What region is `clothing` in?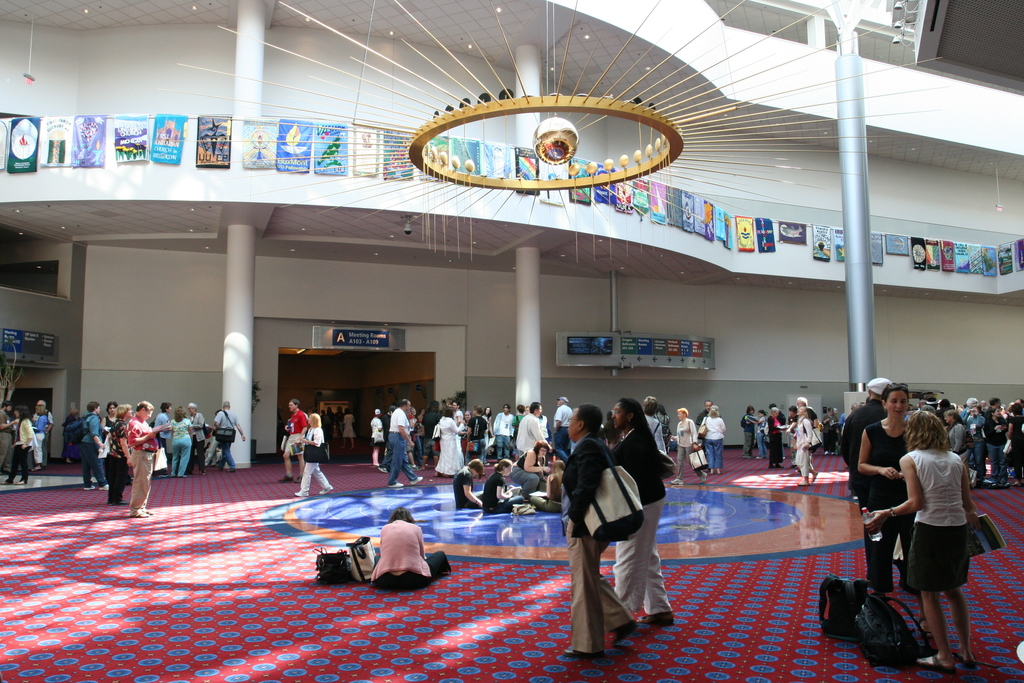
(648,413,673,459).
